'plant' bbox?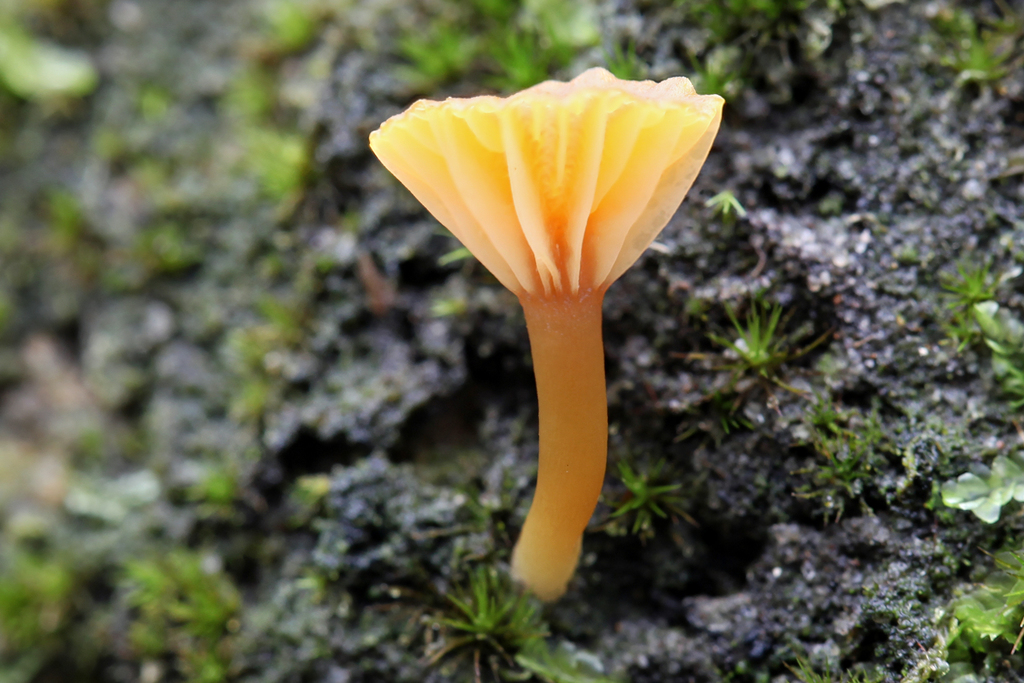
rect(690, 288, 787, 378)
